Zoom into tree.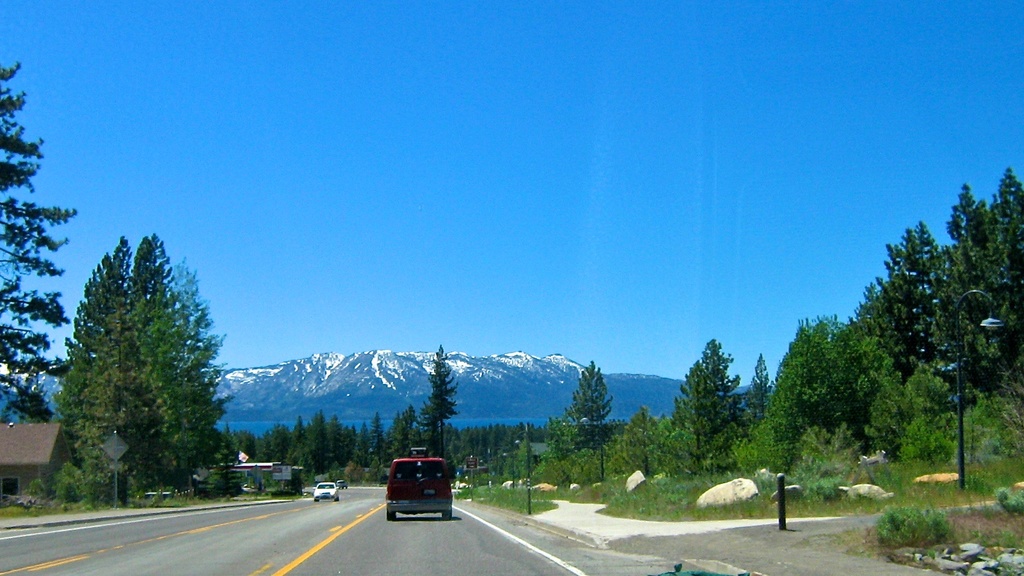
Zoom target: box(389, 402, 419, 462).
